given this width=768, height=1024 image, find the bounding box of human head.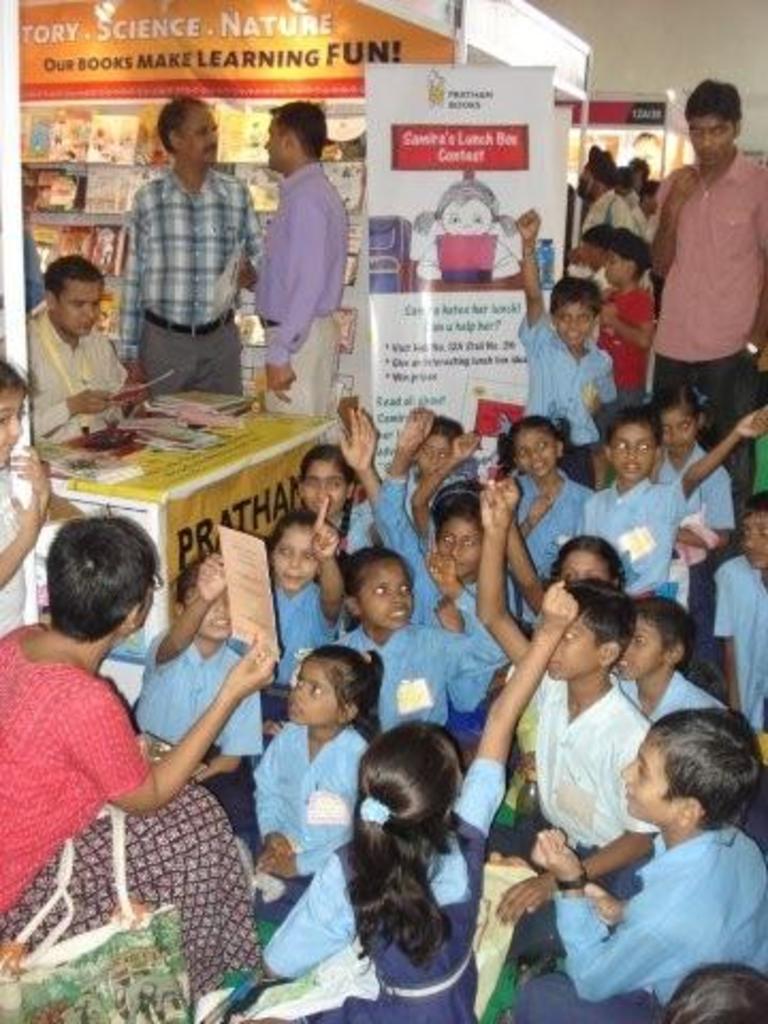
(x1=685, y1=79, x2=745, y2=169).
